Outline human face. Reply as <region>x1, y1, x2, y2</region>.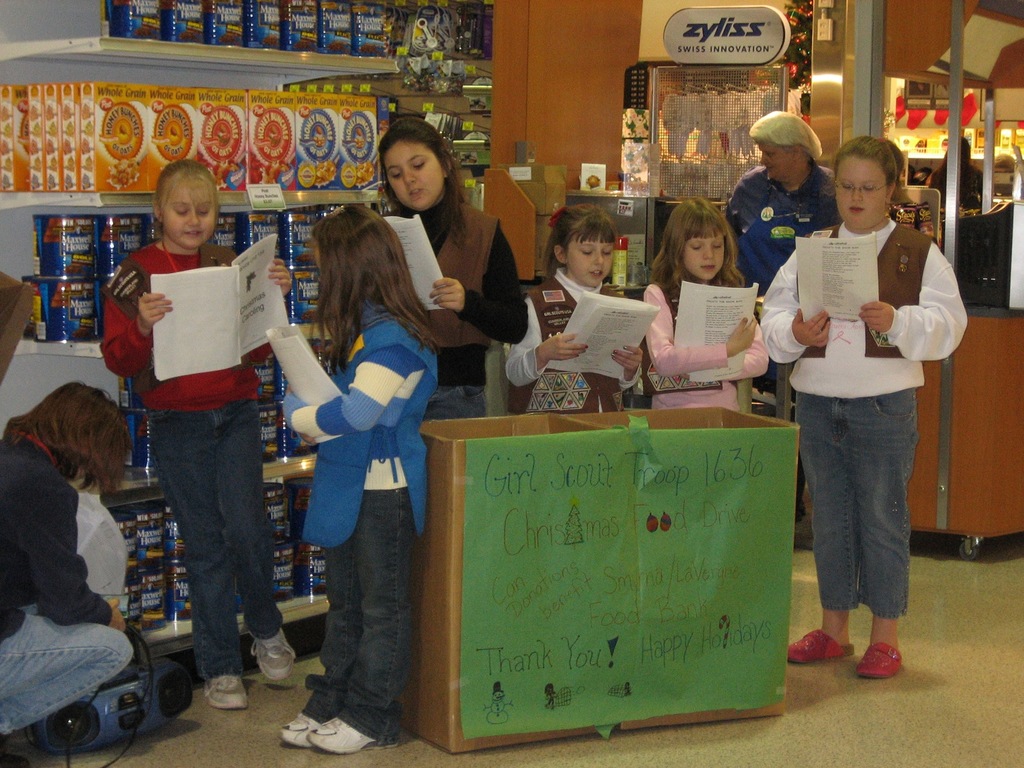
<region>163, 177, 214, 250</region>.
